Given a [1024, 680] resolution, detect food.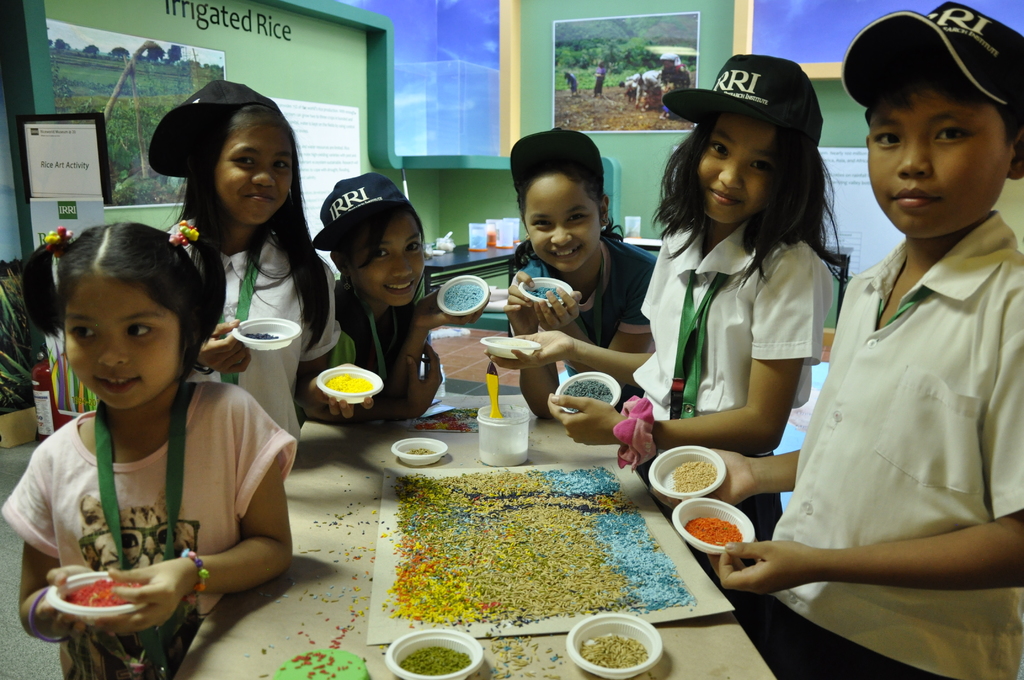
<region>529, 287, 561, 299</region>.
